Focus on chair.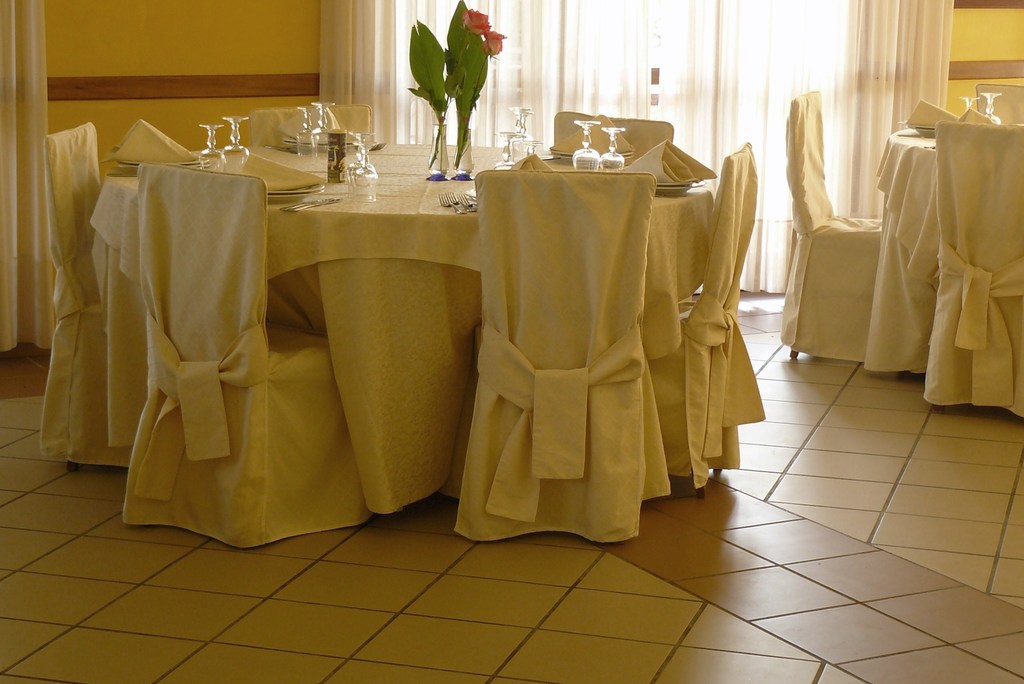
Focused at l=250, t=102, r=372, b=145.
